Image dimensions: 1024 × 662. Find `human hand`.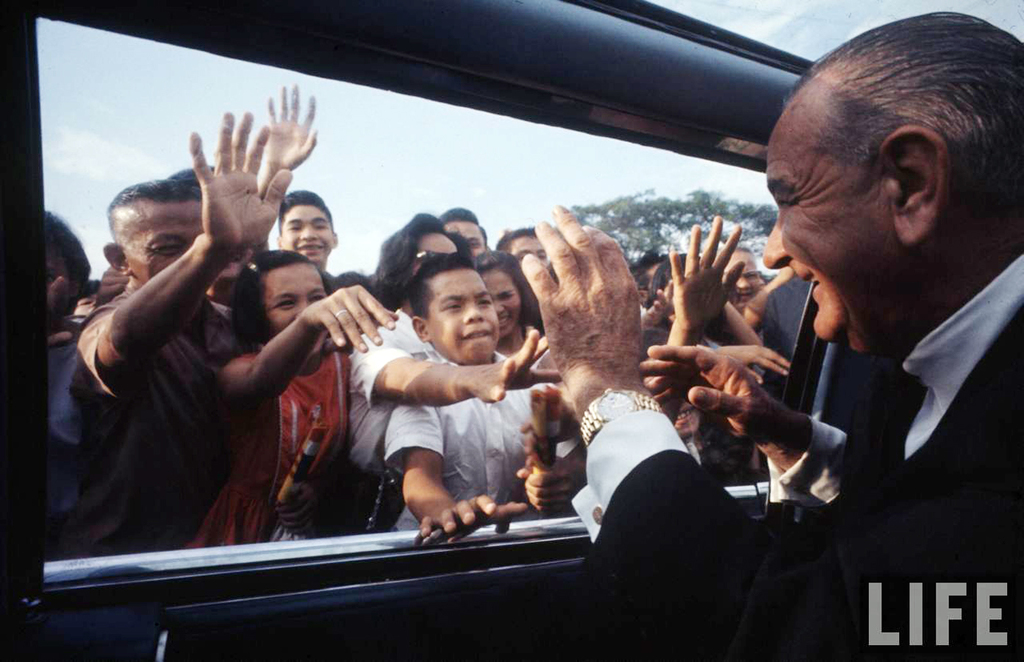
{"left": 272, "top": 481, "right": 322, "bottom": 538}.
